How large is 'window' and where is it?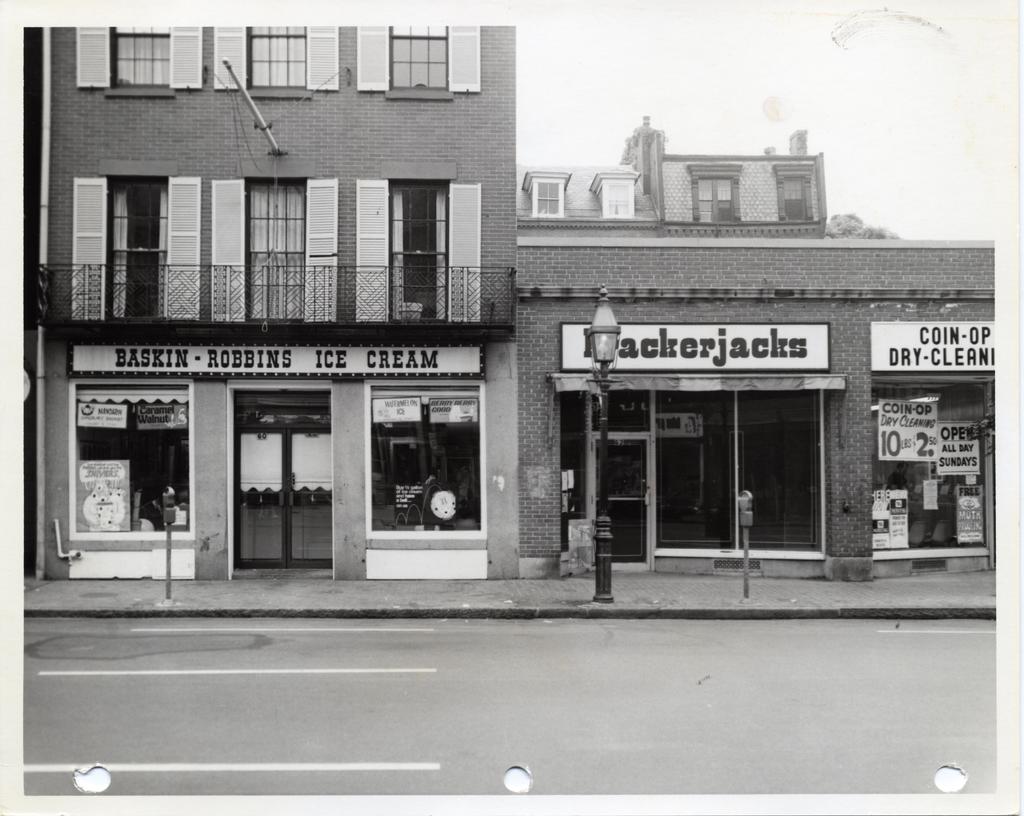
Bounding box: (535,179,564,216).
